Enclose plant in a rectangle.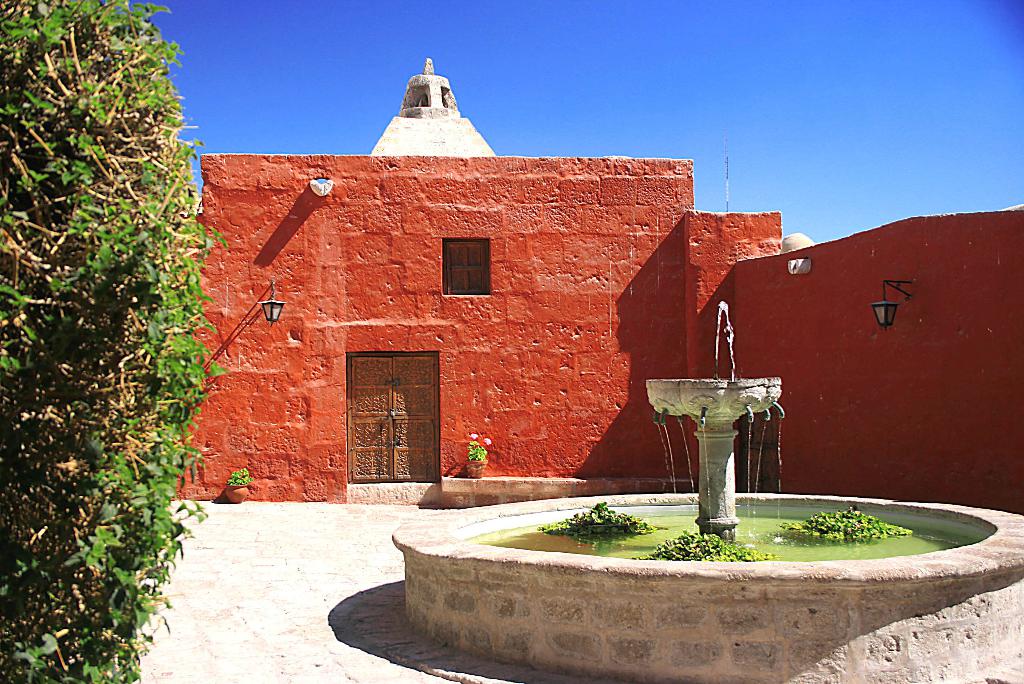
left=626, top=525, right=775, bottom=559.
